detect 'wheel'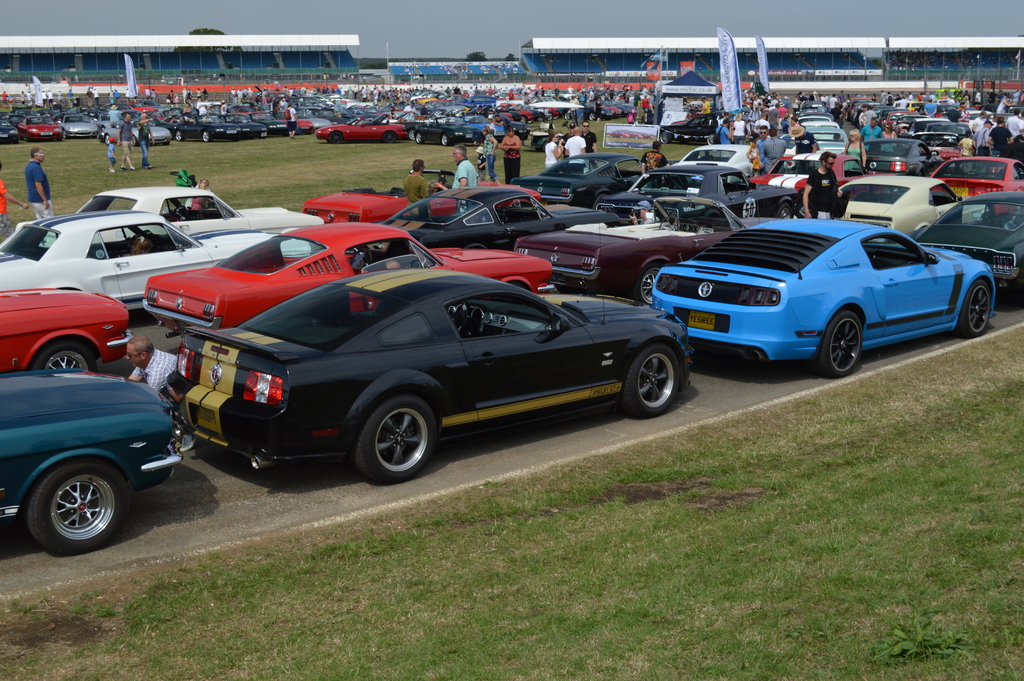
pyautogui.locateOnScreen(132, 135, 136, 147)
